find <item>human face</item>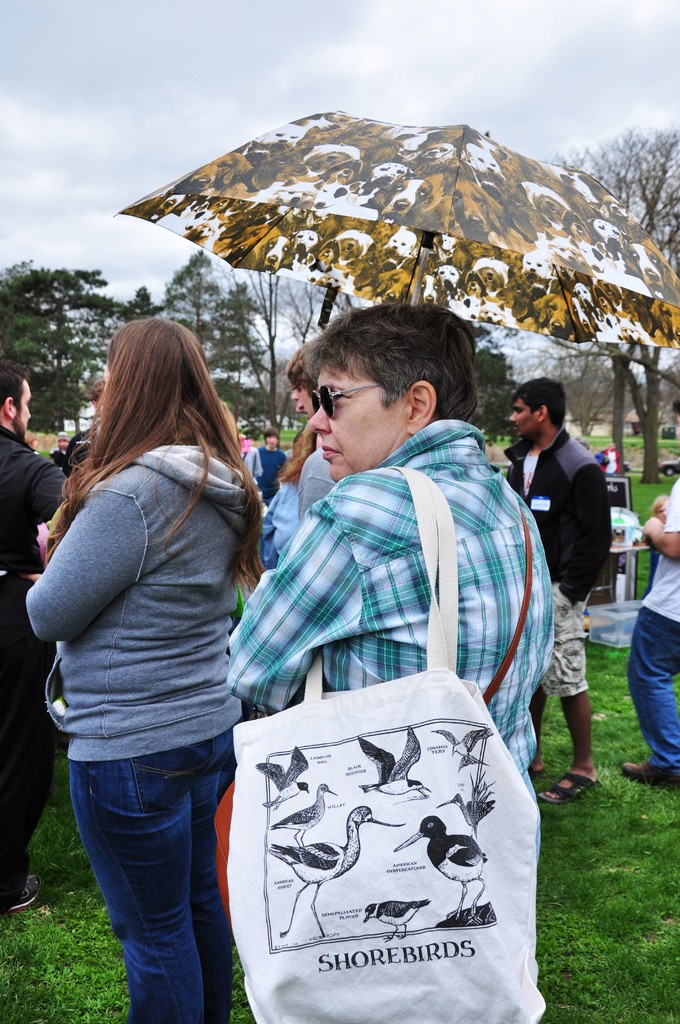
box=[10, 378, 31, 431]
